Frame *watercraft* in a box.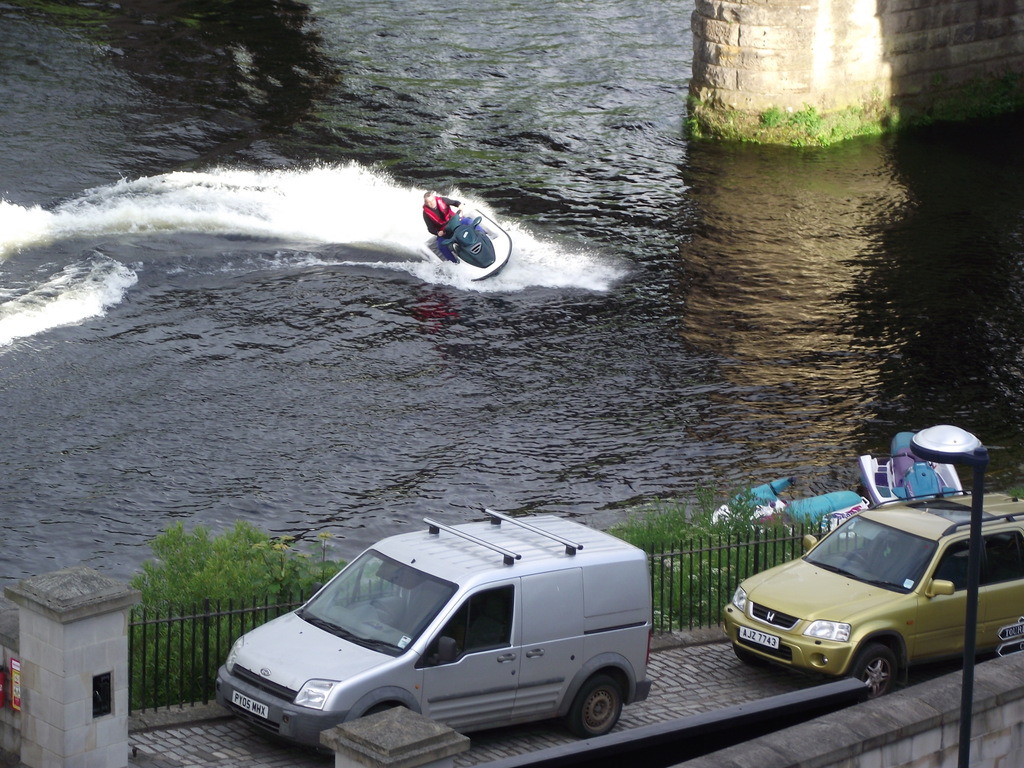
bbox(412, 184, 506, 280).
